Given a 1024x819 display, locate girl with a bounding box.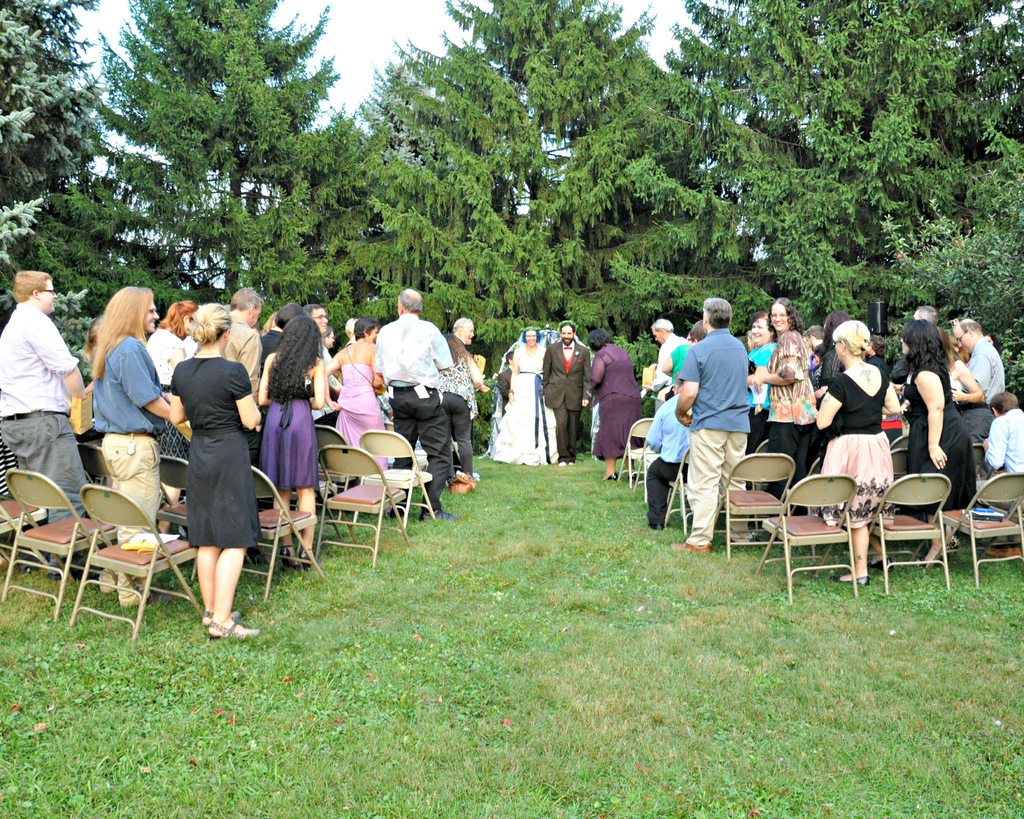
Located: (173,299,271,639).
